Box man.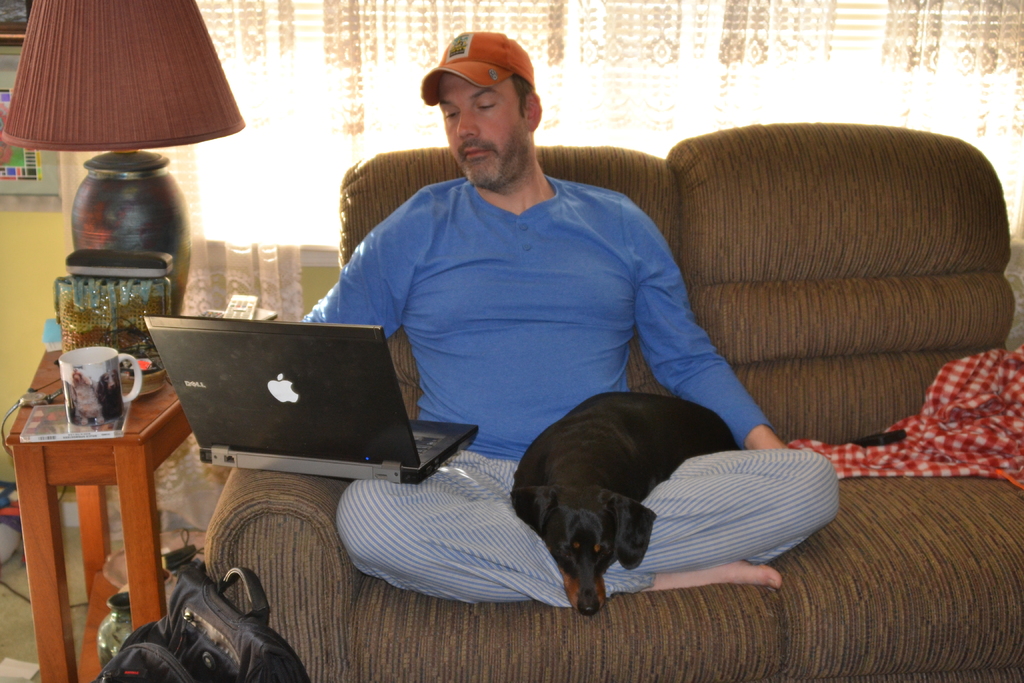
x1=246, y1=38, x2=817, y2=579.
